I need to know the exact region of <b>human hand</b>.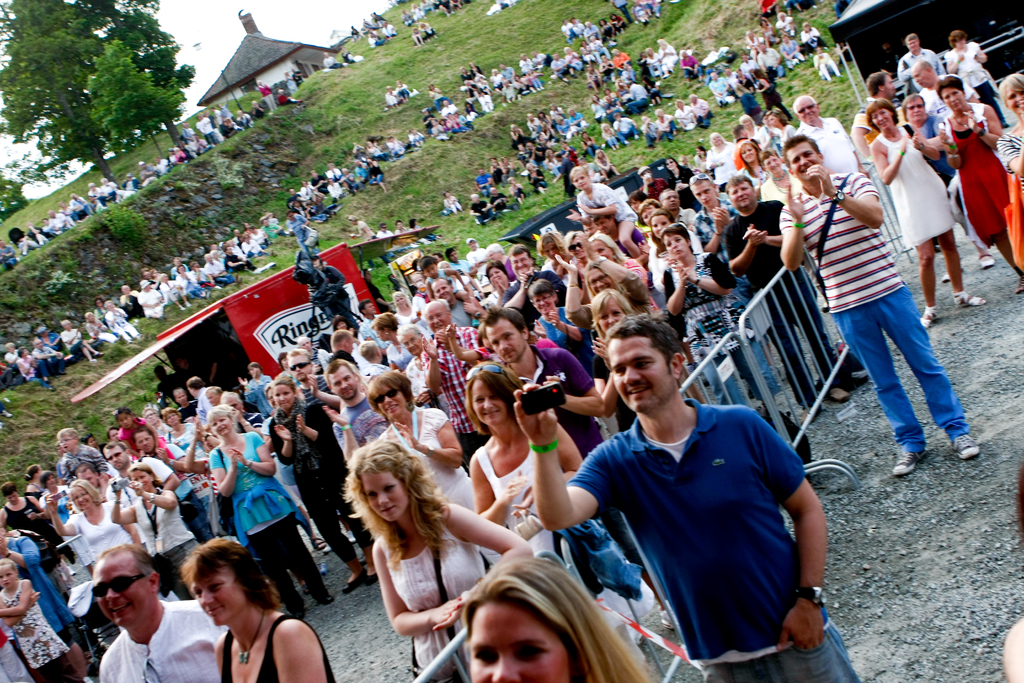
Region: (x1=556, y1=252, x2=575, y2=271).
